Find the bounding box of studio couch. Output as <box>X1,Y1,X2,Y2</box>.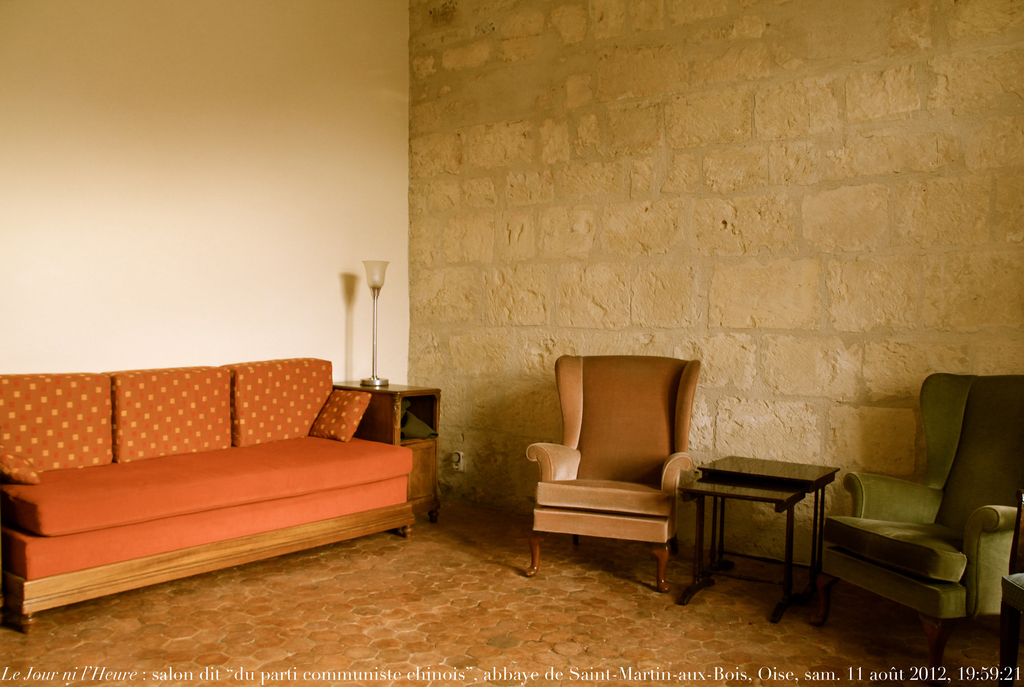
<box>524,351,702,594</box>.
